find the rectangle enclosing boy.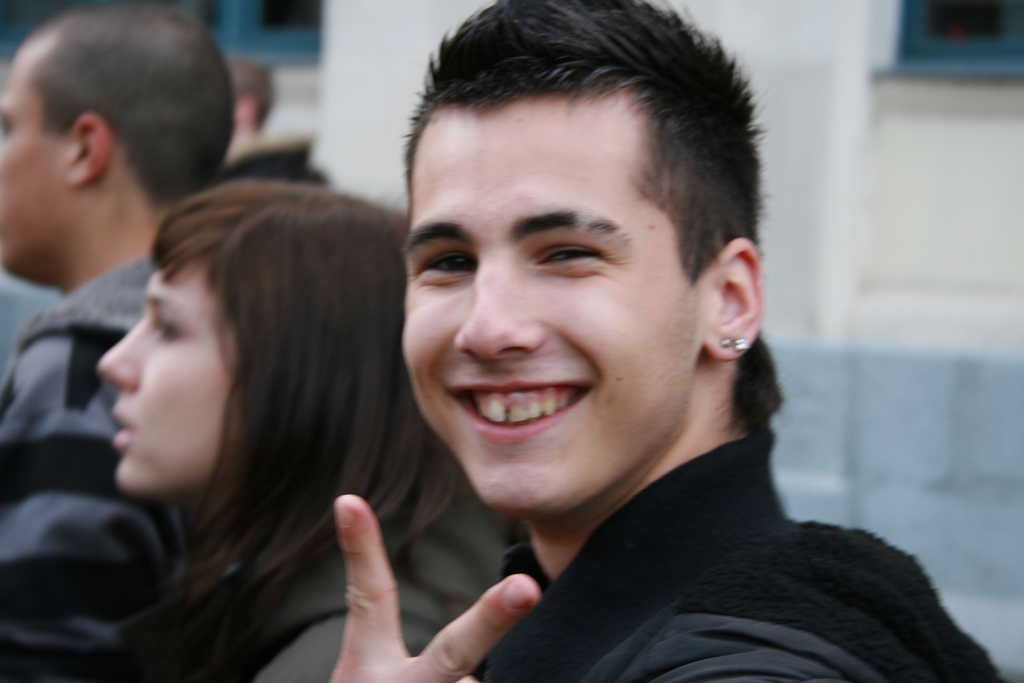
select_region(319, 0, 1001, 681).
